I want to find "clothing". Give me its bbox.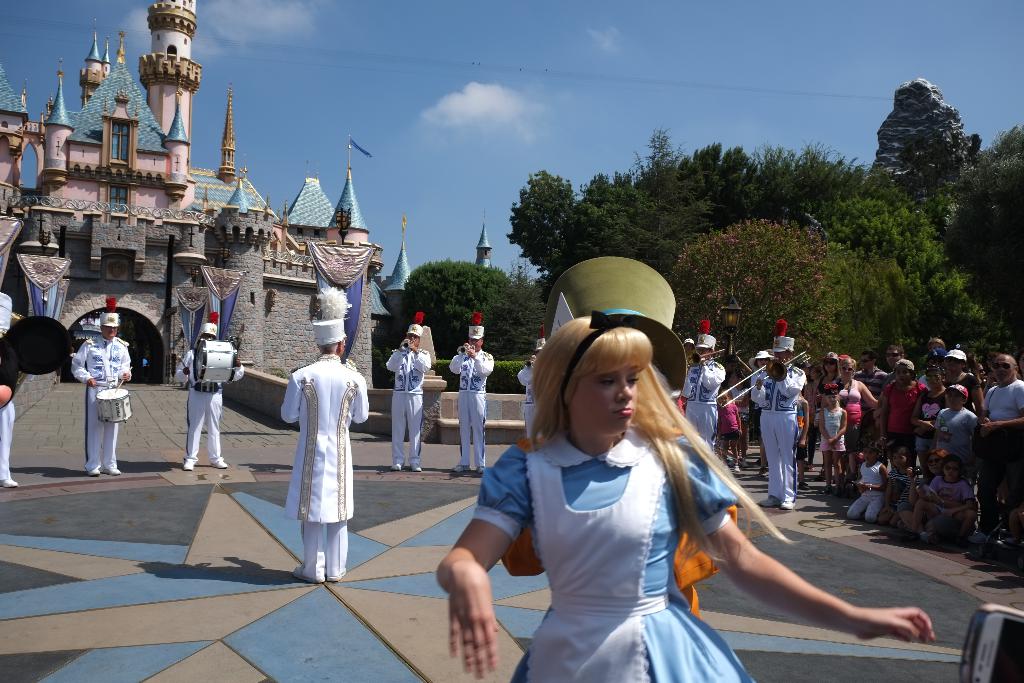
(0, 293, 15, 480).
